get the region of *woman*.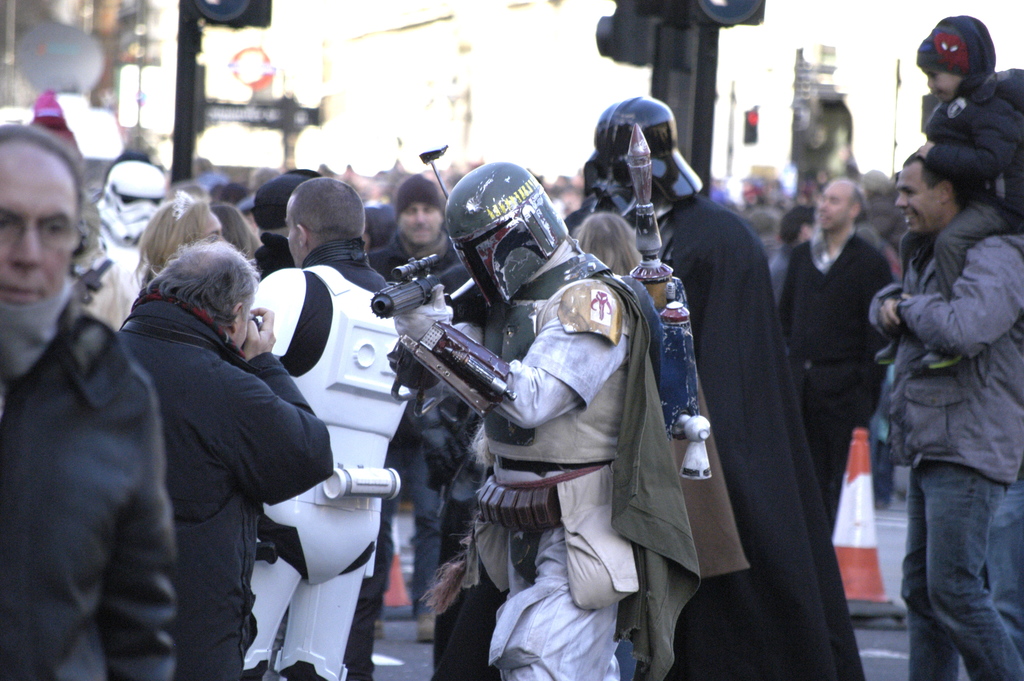
(139, 195, 220, 289).
